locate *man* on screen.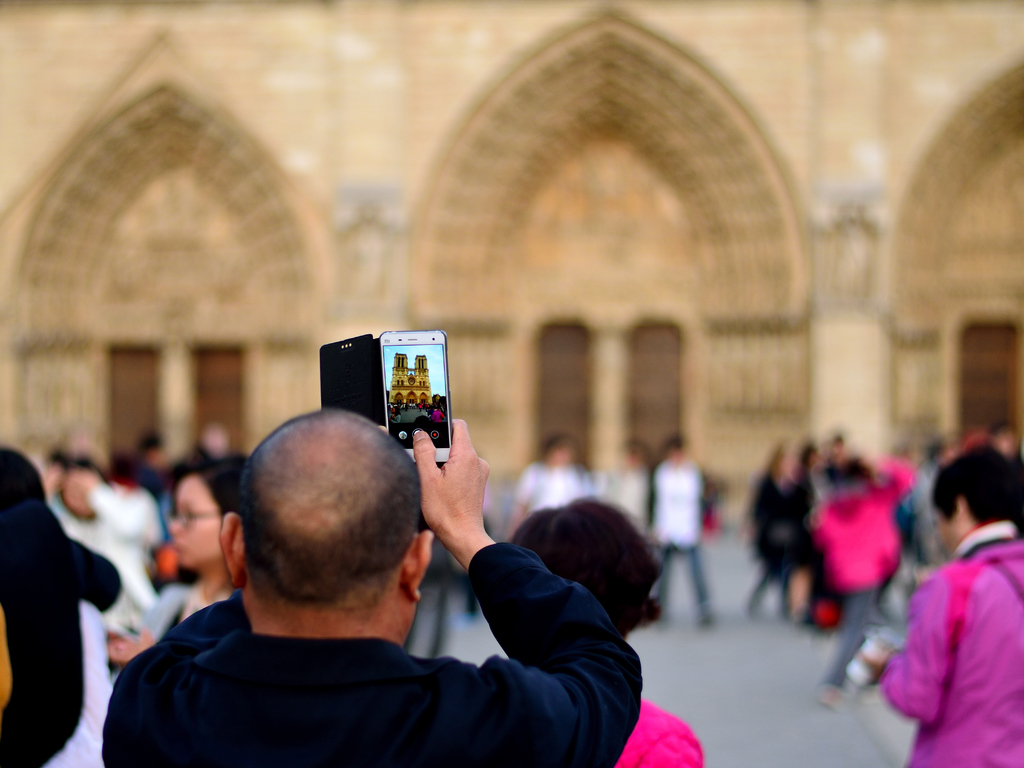
On screen at crop(644, 435, 717, 631).
